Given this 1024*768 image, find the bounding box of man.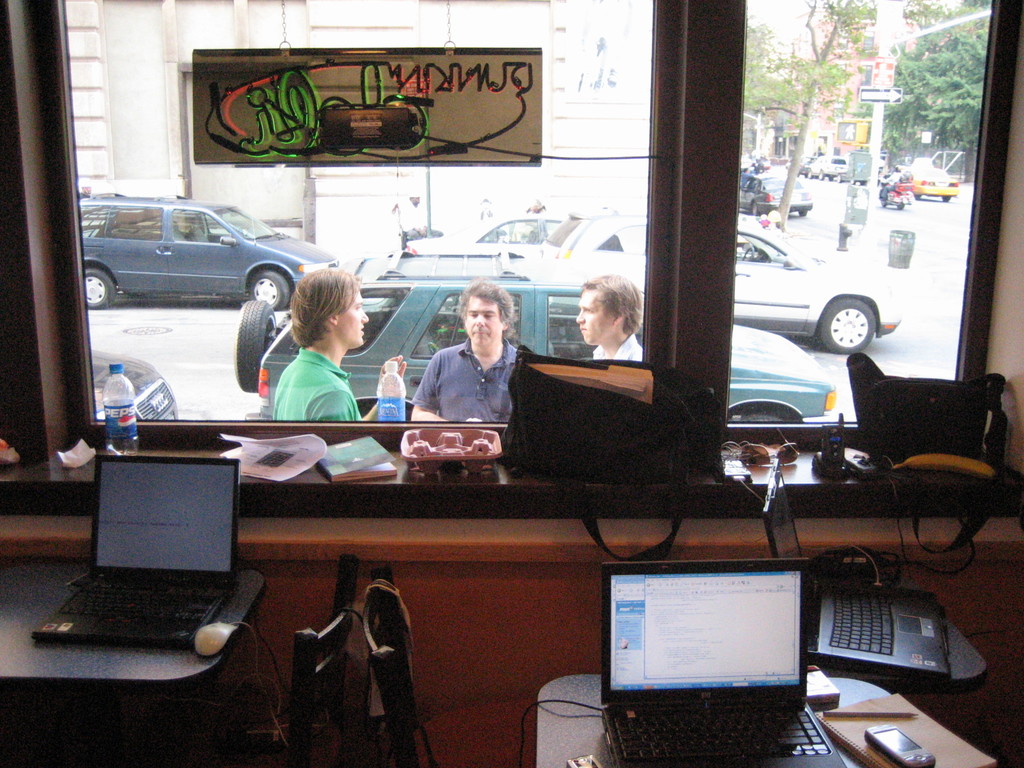
BBox(569, 266, 659, 388).
